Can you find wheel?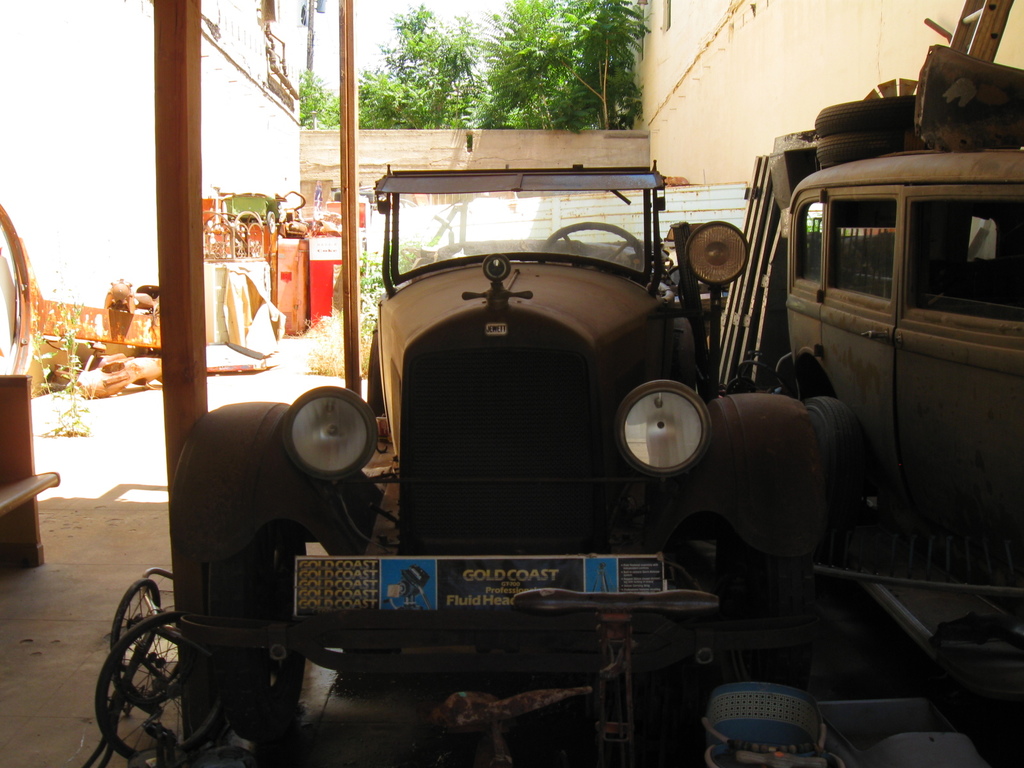
Yes, bounding box: <box>804,394,858,525</box>.
